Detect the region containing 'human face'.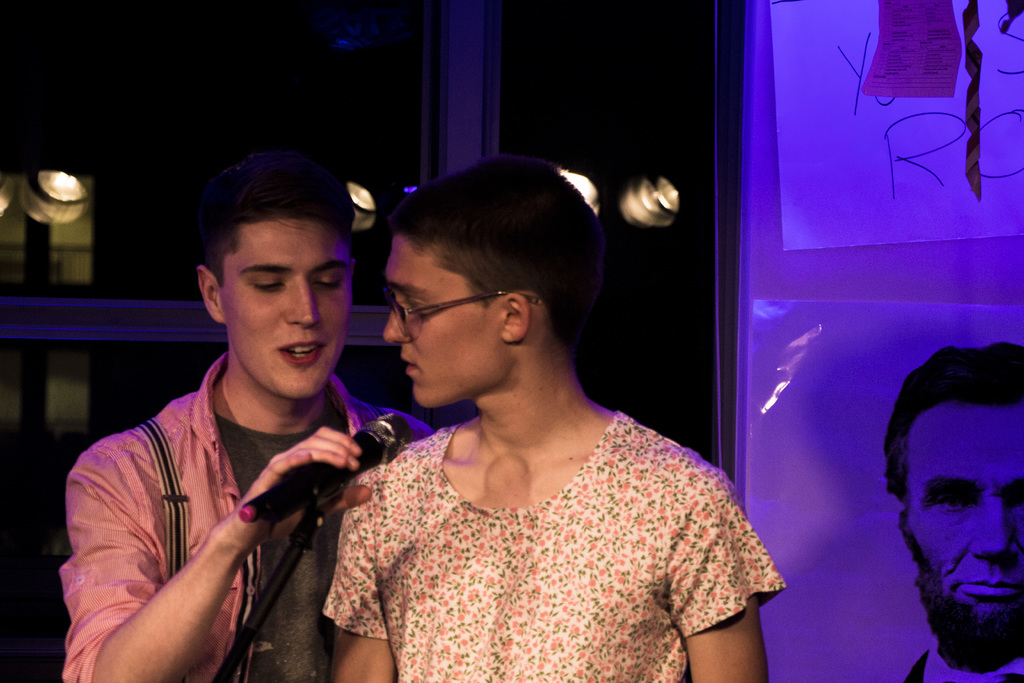
{"x1": 215, "y1": 220, "x2": 359, "y2": 403}.
